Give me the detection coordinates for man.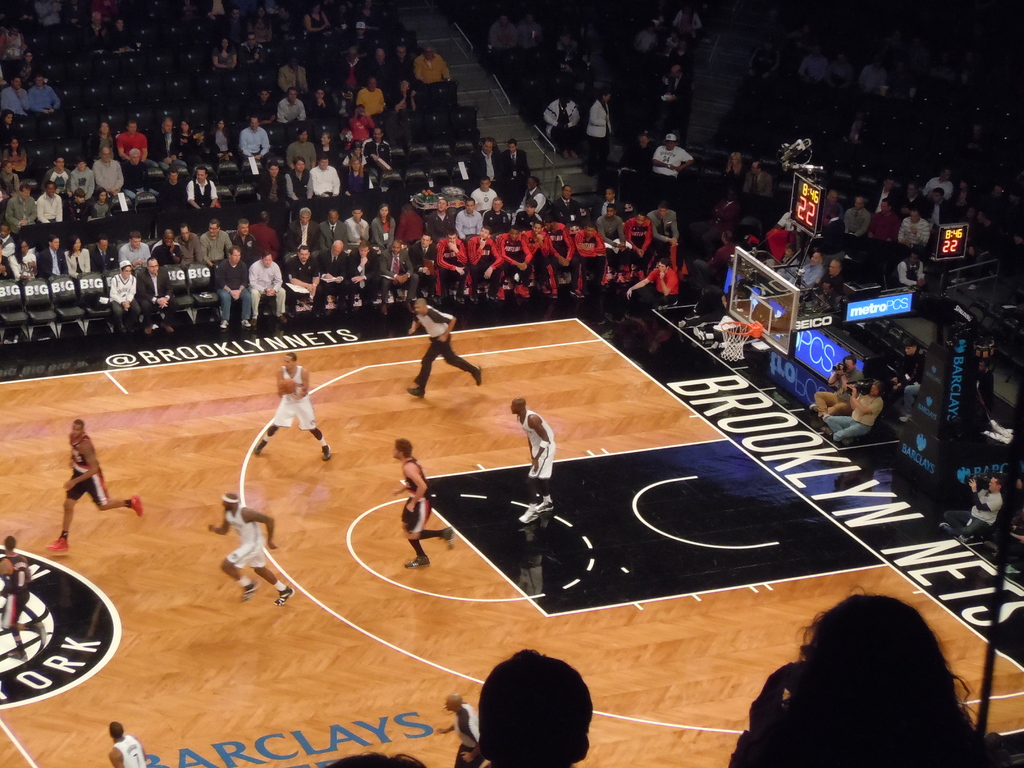
BBox(351, 79, 396, 120).
